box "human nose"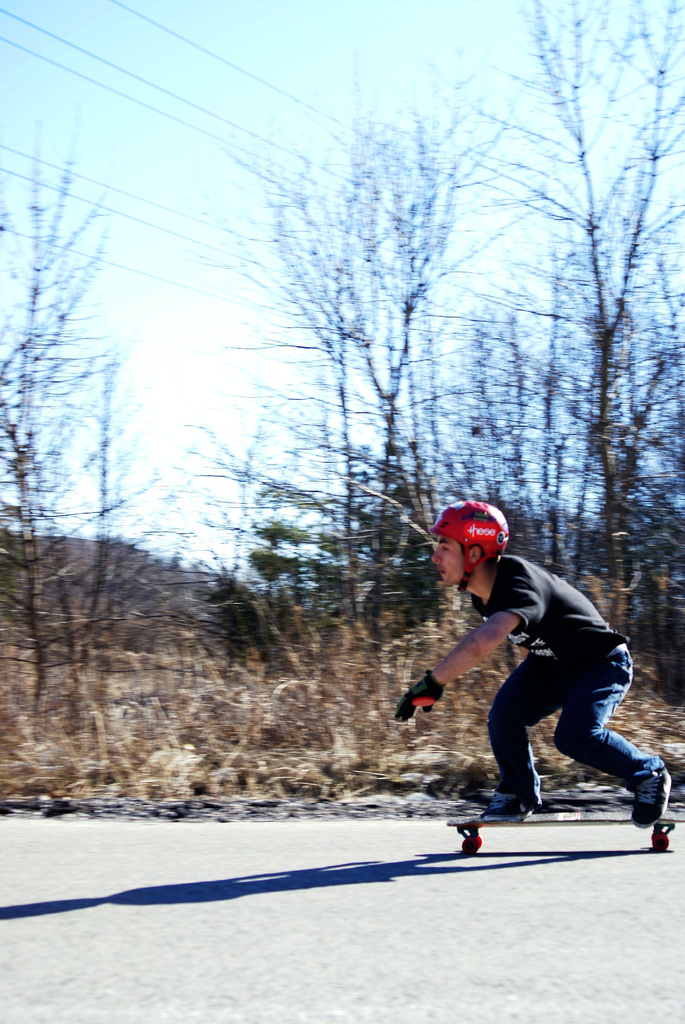
Rect(429, 545, 443, 566)
